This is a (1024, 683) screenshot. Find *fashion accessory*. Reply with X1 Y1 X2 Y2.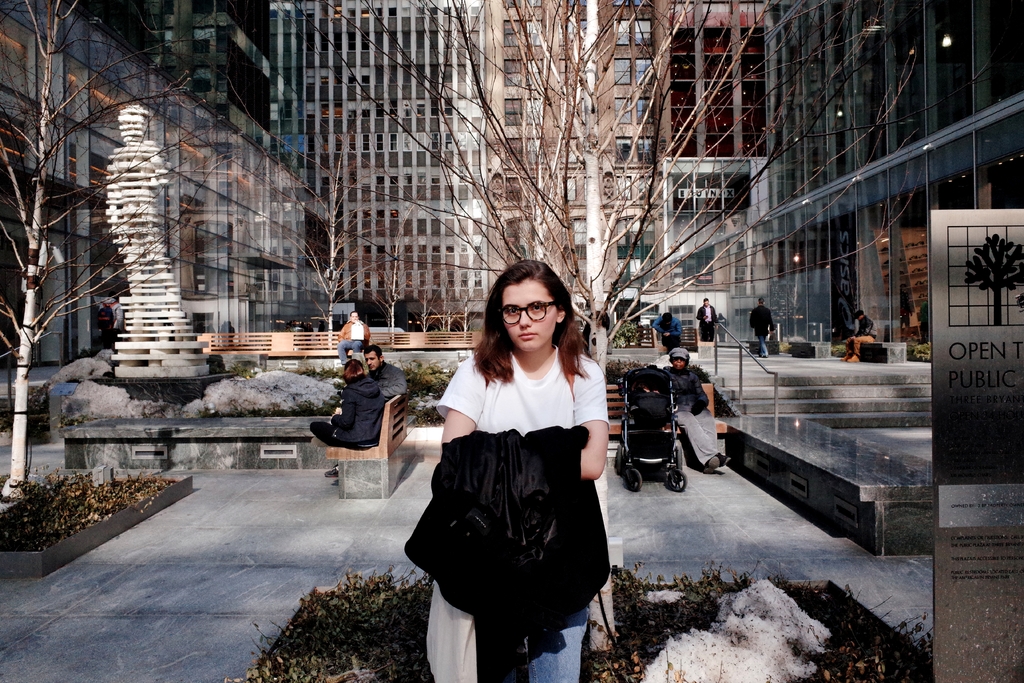
842 361 849 363.
